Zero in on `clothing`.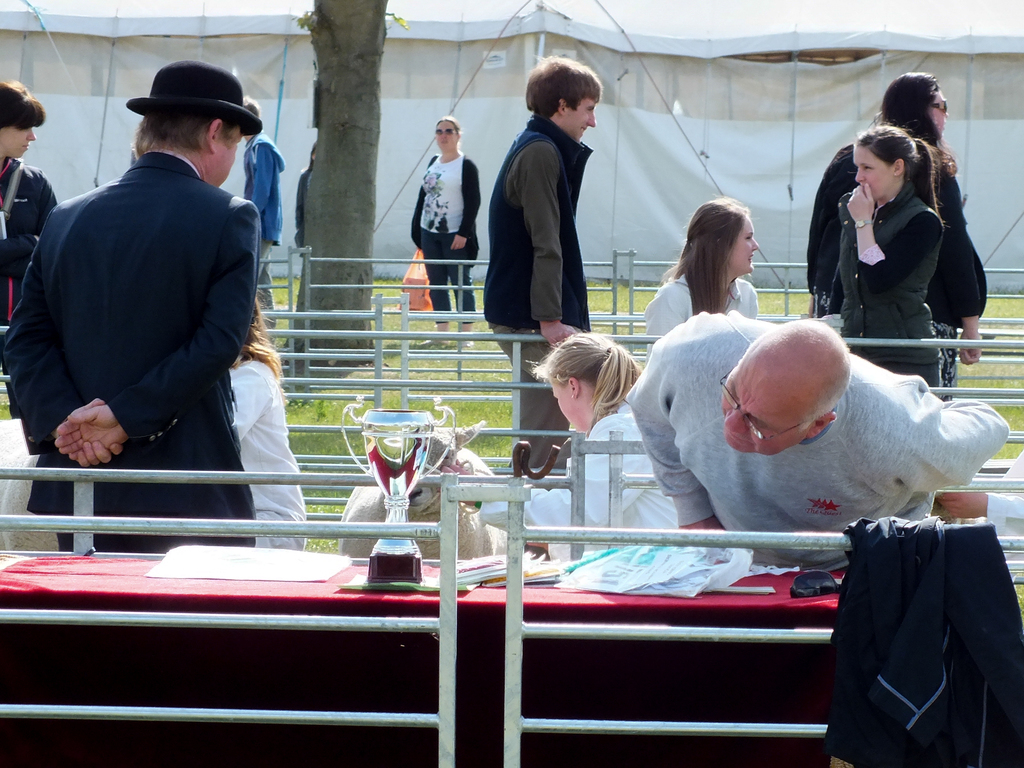
Zeroed in: <region>24, 89, 282, 521</region>.
